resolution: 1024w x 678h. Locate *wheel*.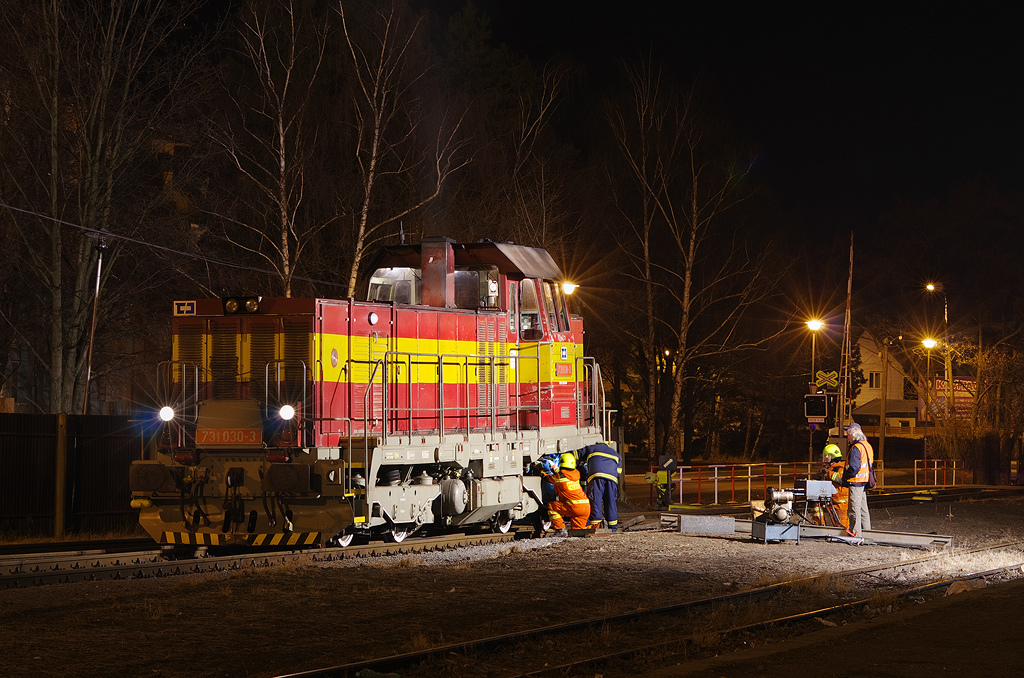
<box>327,531,355,550</box>.
